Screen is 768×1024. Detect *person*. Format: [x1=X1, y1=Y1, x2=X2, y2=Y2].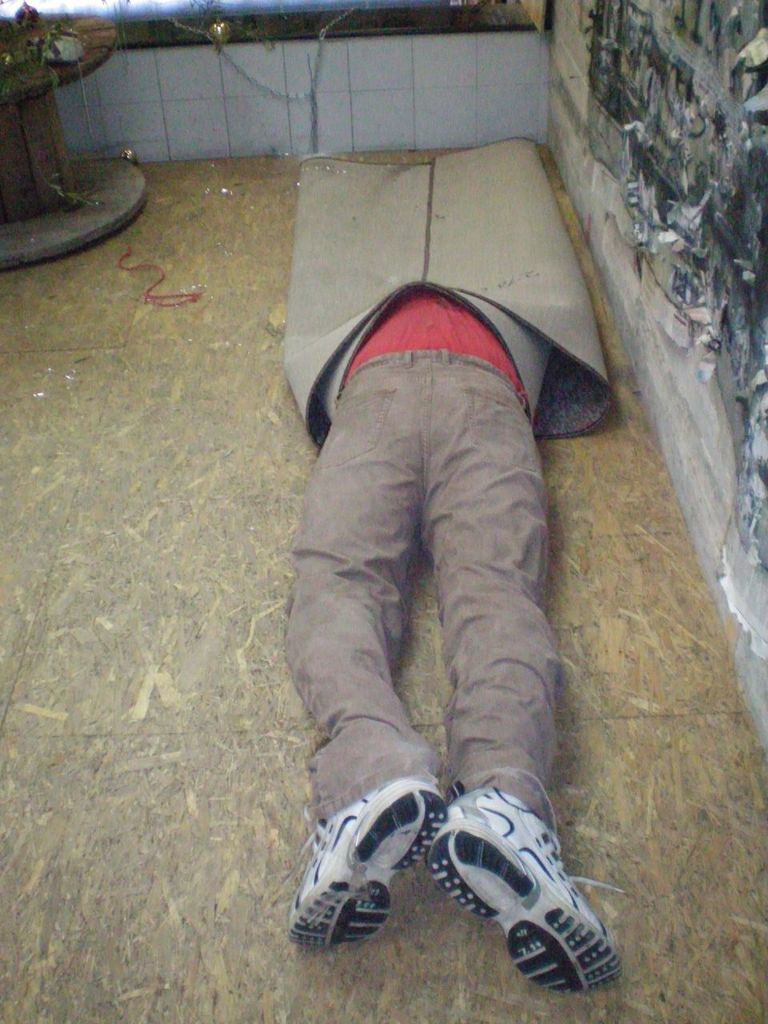
[x1=286, y1=288, x2=658, y2=992].
